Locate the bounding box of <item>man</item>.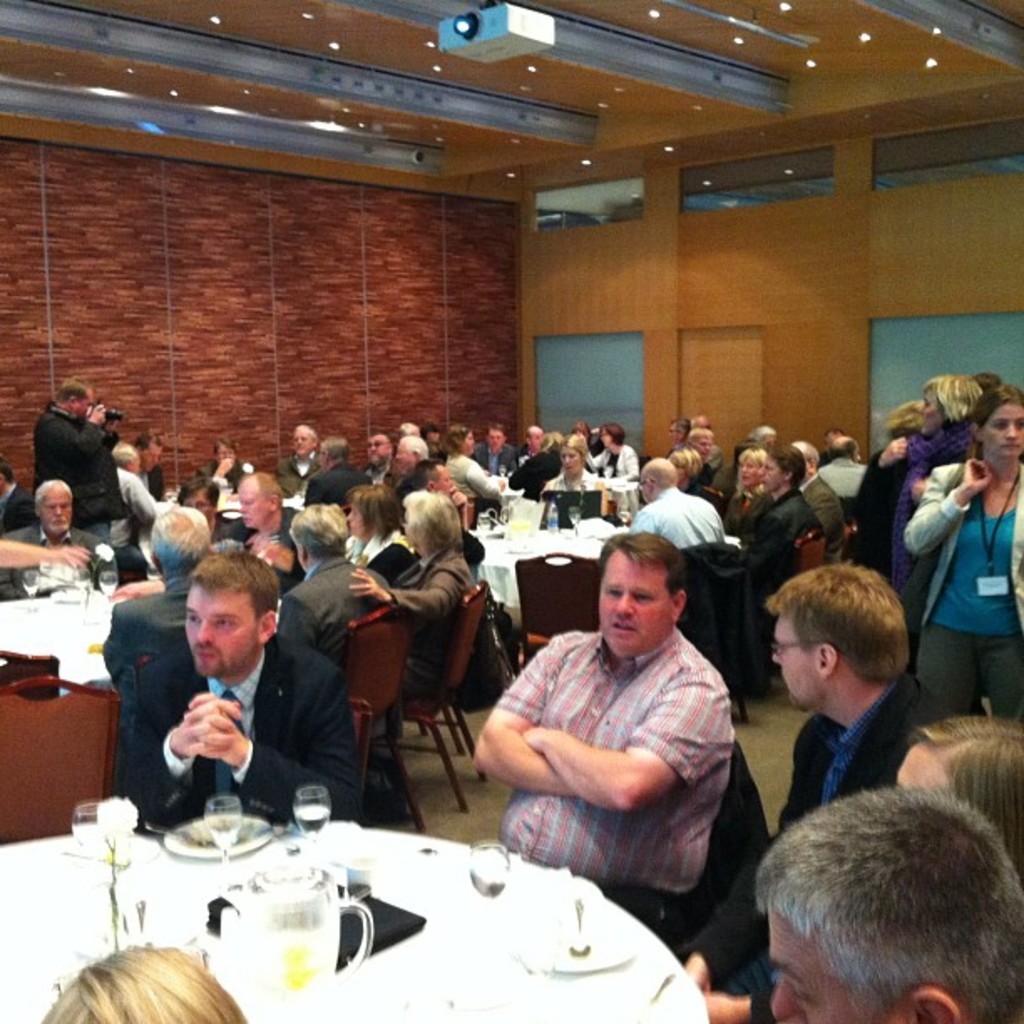
Bounding box: (left=671, top=561, right=959, bottom=1022).
